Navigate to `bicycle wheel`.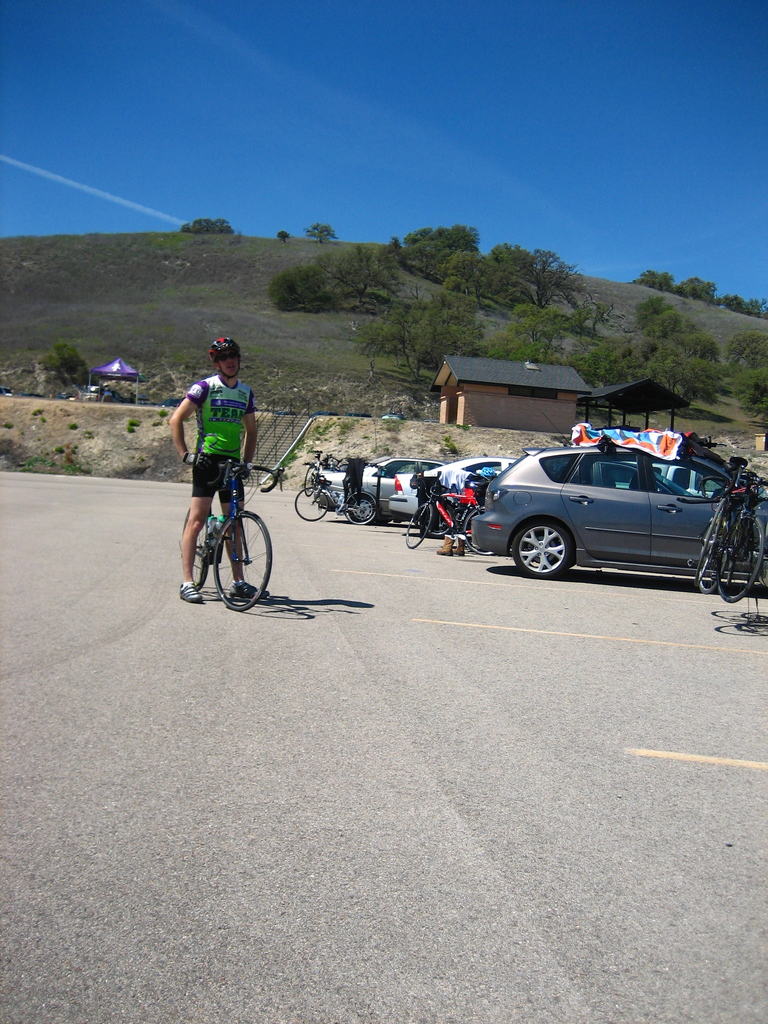
Navigation target: detection(699, 509, 722, 579).
